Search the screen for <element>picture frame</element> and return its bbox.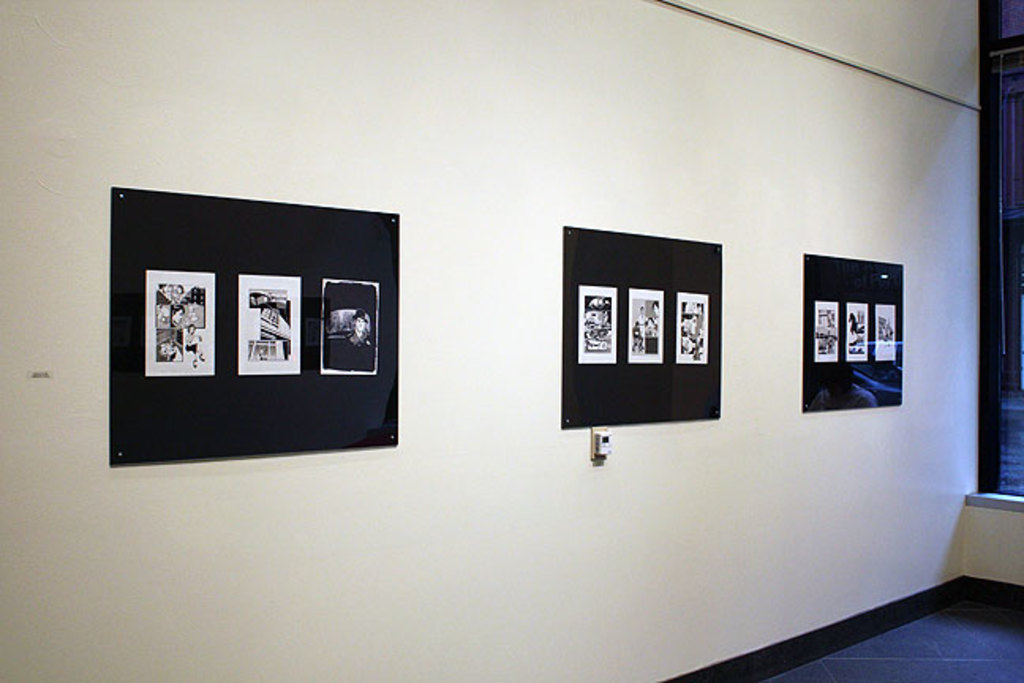
Found: crop(801, 237, 921, 427).
